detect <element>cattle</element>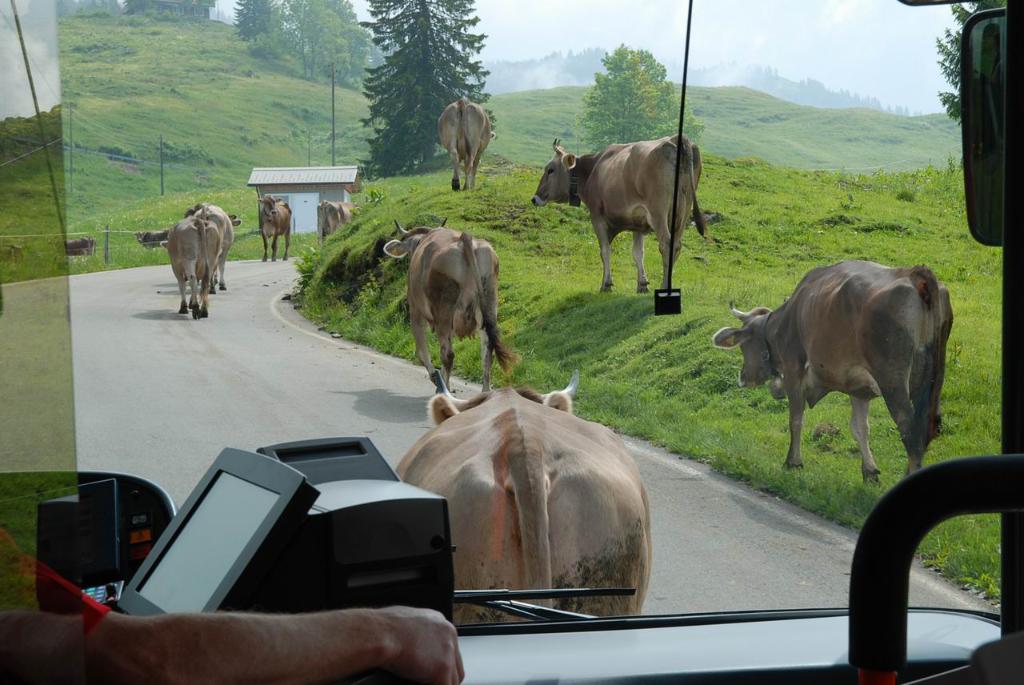
(x1=382, y1=217, x2=519, y2=395)
